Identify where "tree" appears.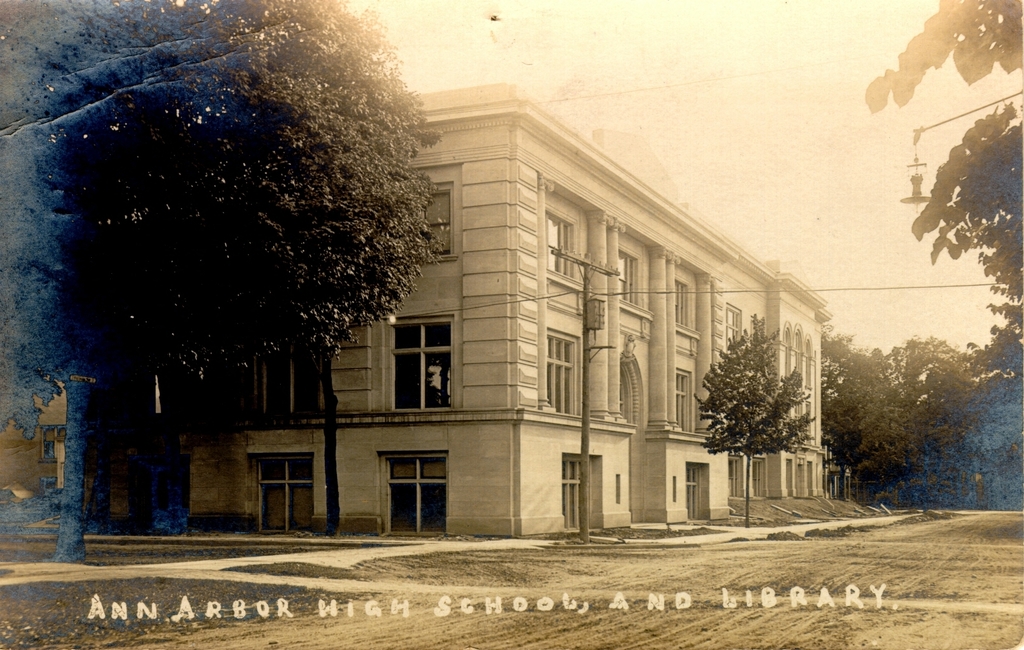
Appears at pyautogui.locateOnScreen(1, 0, 476, 517).
